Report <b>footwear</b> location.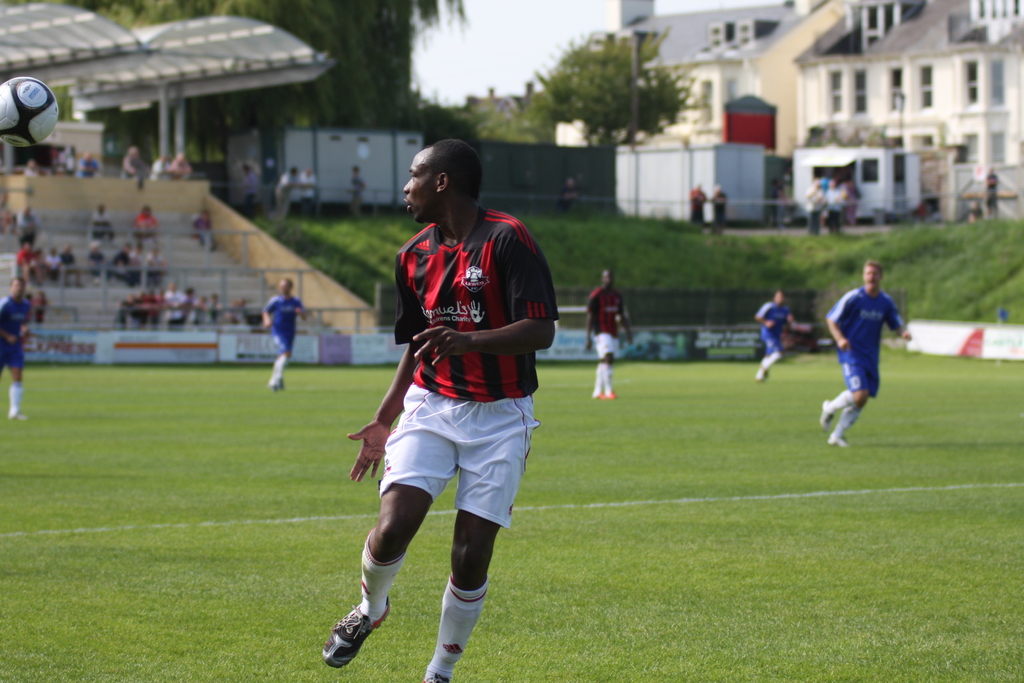
Report: detection(323, 597, 394, 668).
